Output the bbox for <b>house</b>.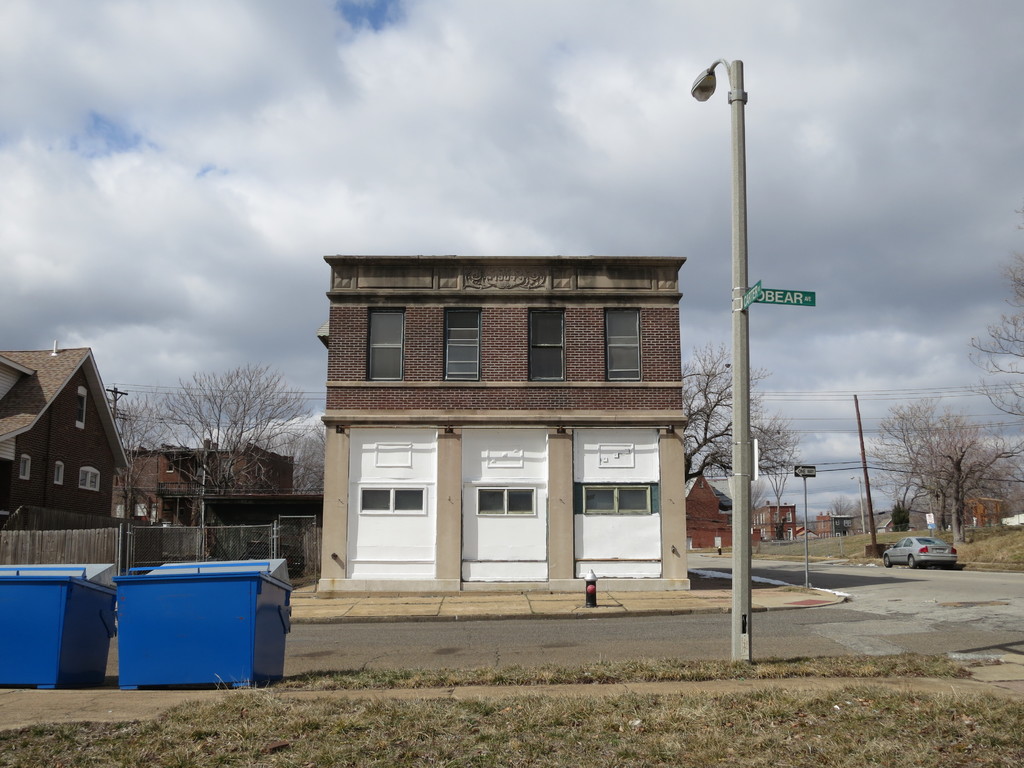
964/490/1007/533.
